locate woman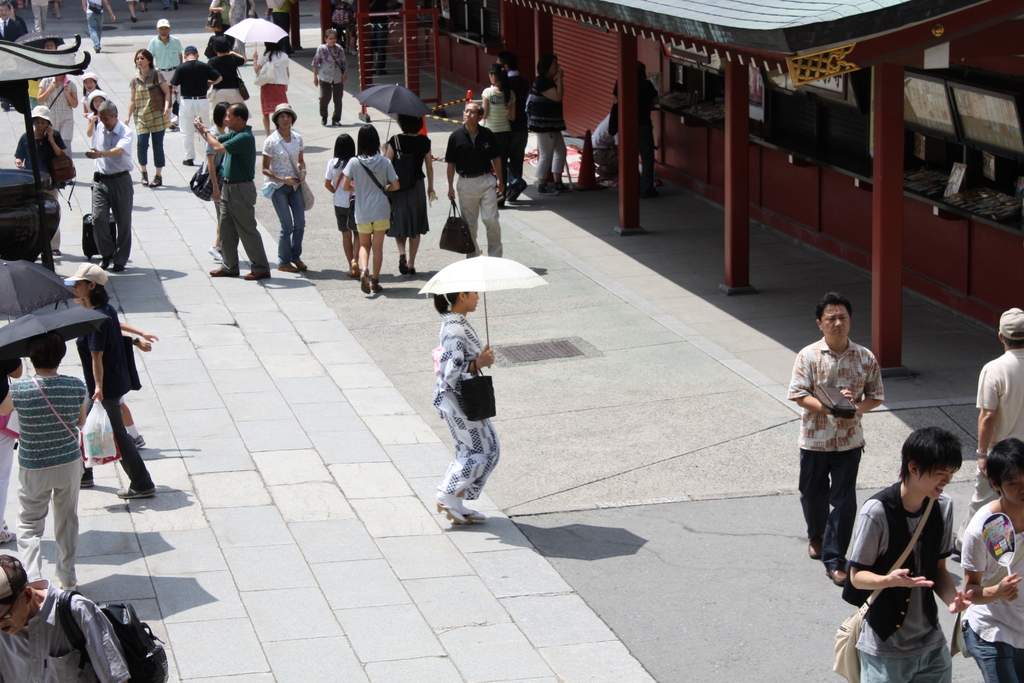
left=34, top=72, right=79, bottom=168
